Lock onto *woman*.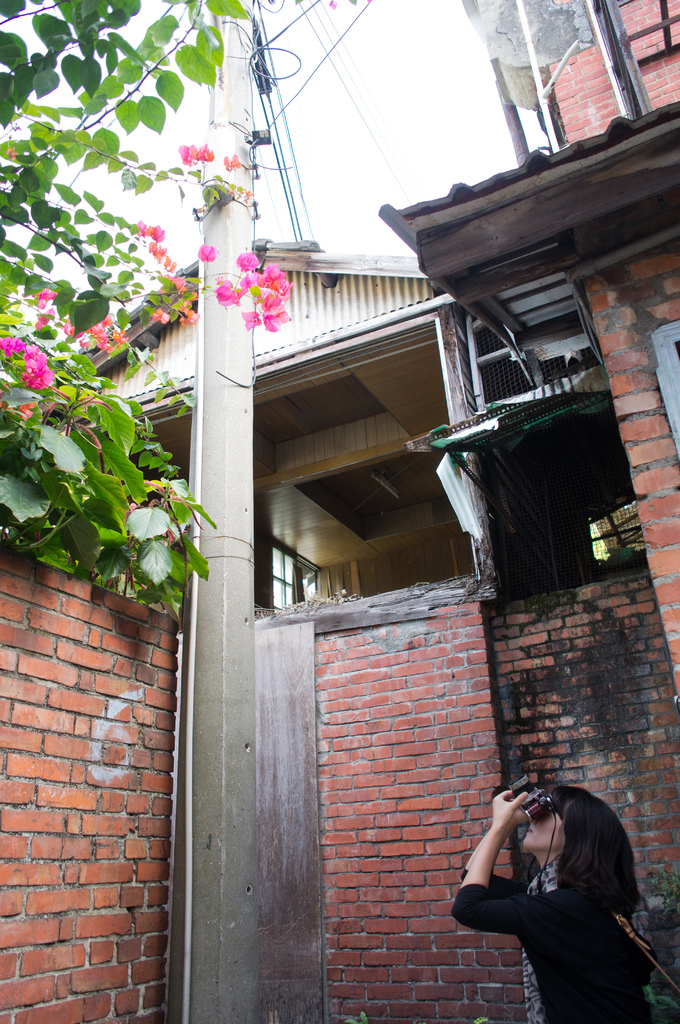
Locked: detection(452, 779, 666, 1016).
